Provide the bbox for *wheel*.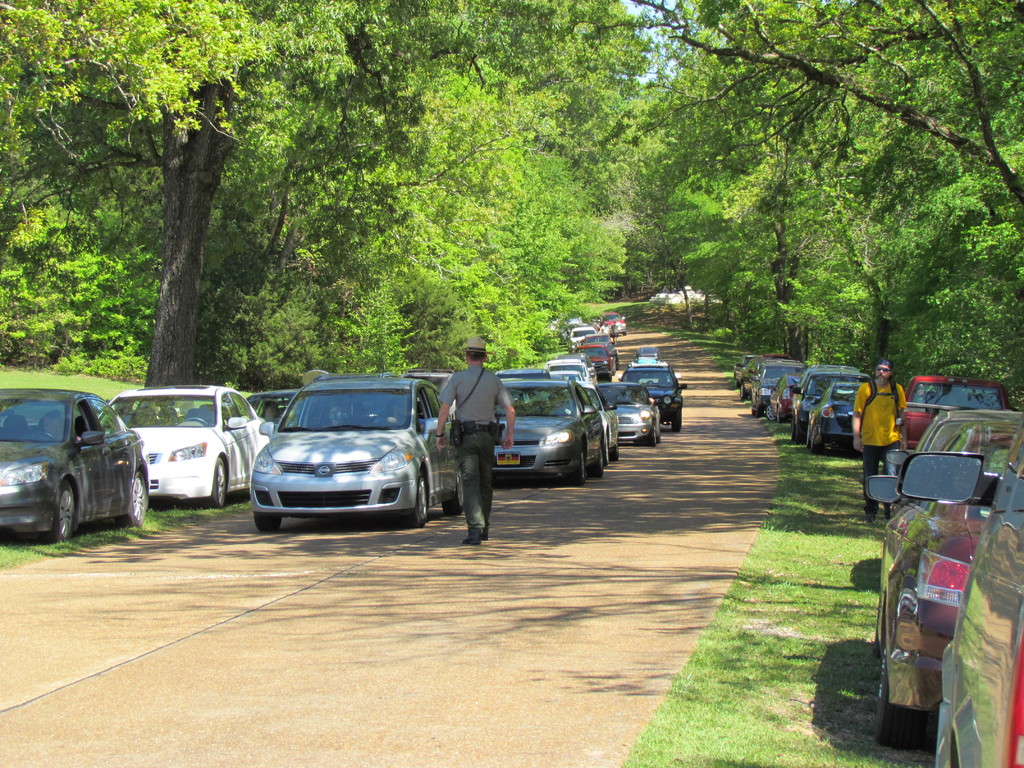
[650,427,660,443].
